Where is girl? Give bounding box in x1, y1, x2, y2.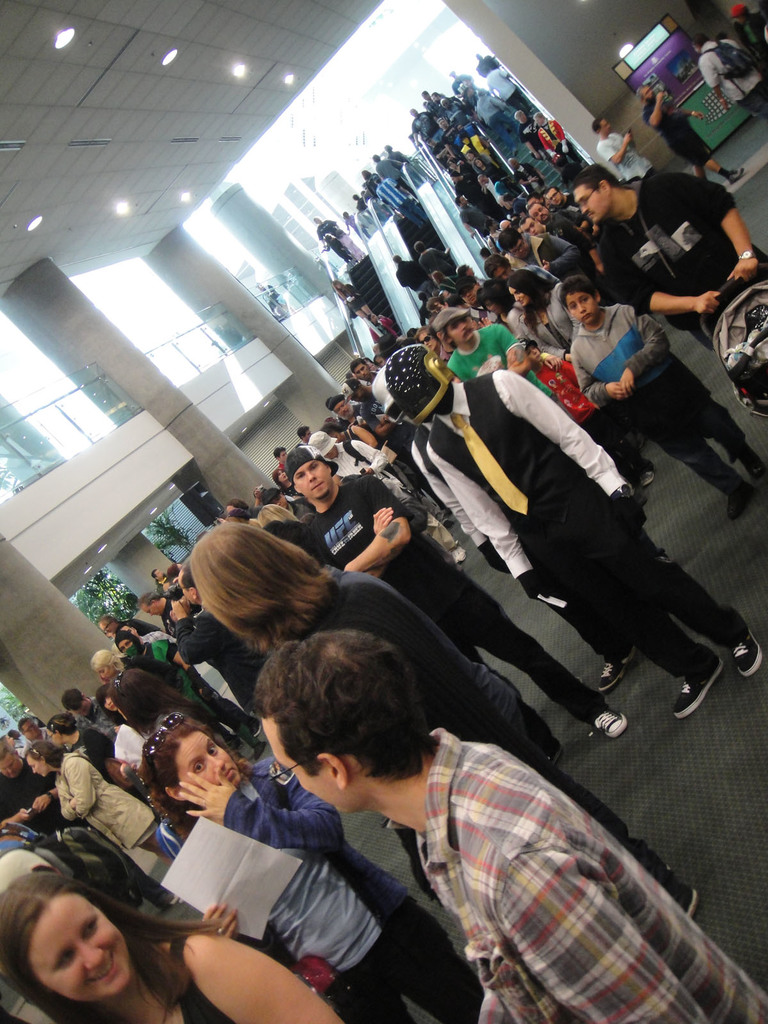
94, 689, 132, 729.
